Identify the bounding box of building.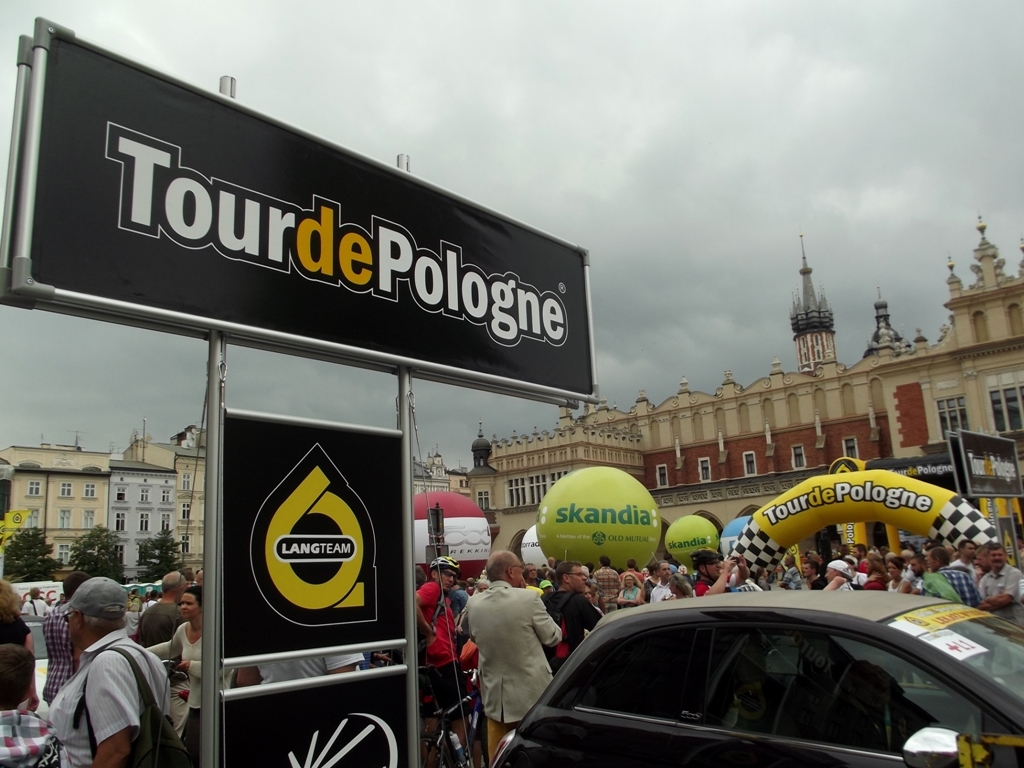
box=[107, 458, 179, 575].
